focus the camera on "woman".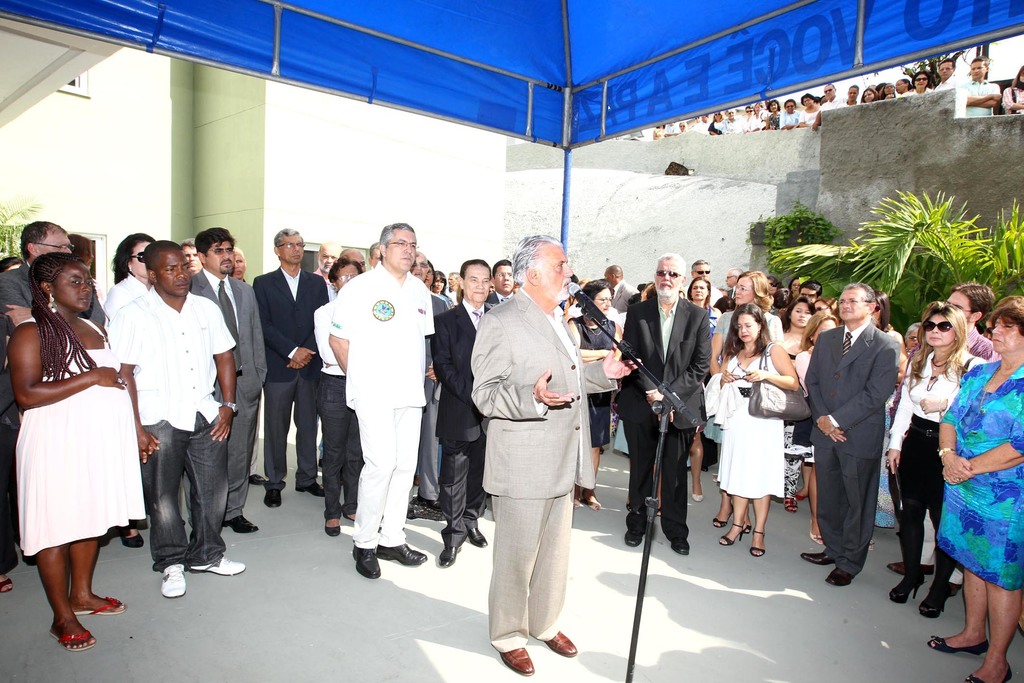
Focus region: <region>5, 252, 149, 658</region>.
